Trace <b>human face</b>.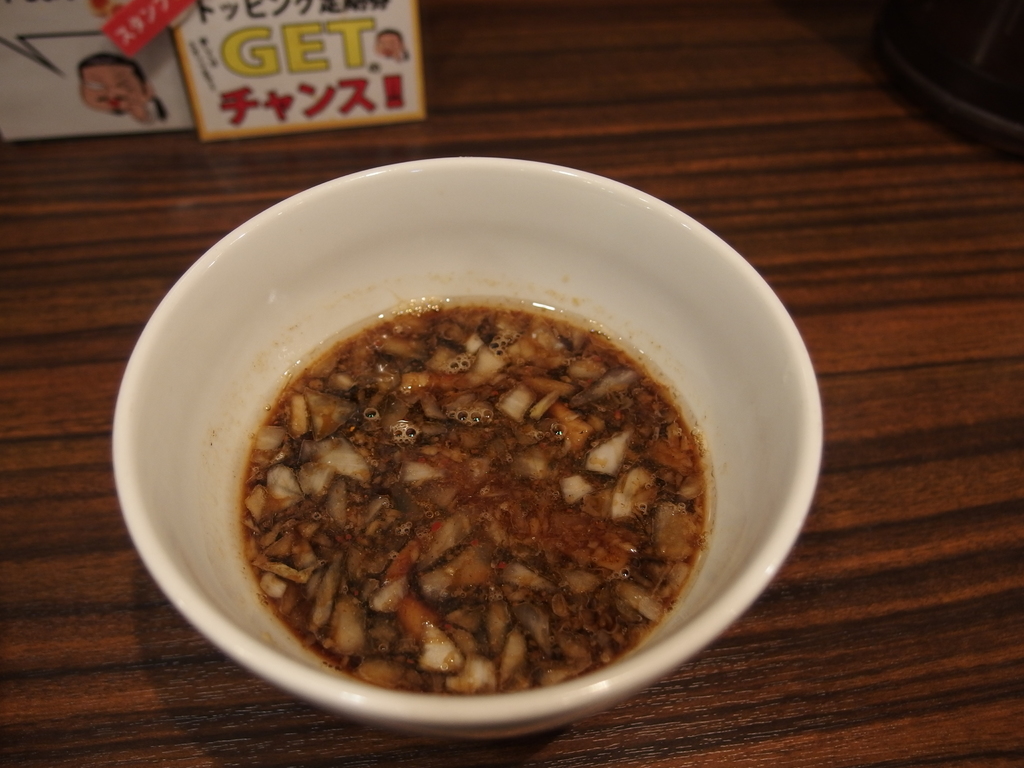
Traced to {"left": 81, "top": 67, "right": 142, "bottom": 113}.
